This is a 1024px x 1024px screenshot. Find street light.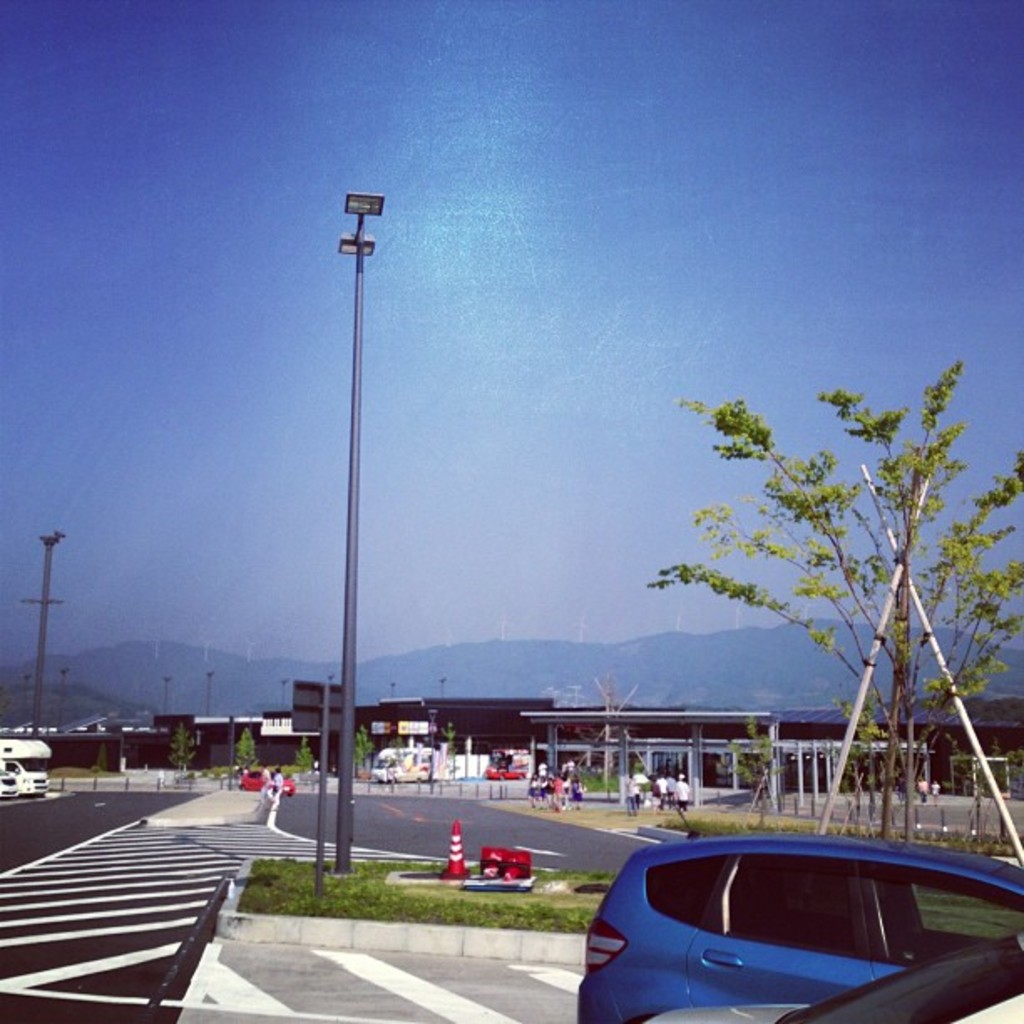
Bounding box: BBox(60, 664, 74, 728).
